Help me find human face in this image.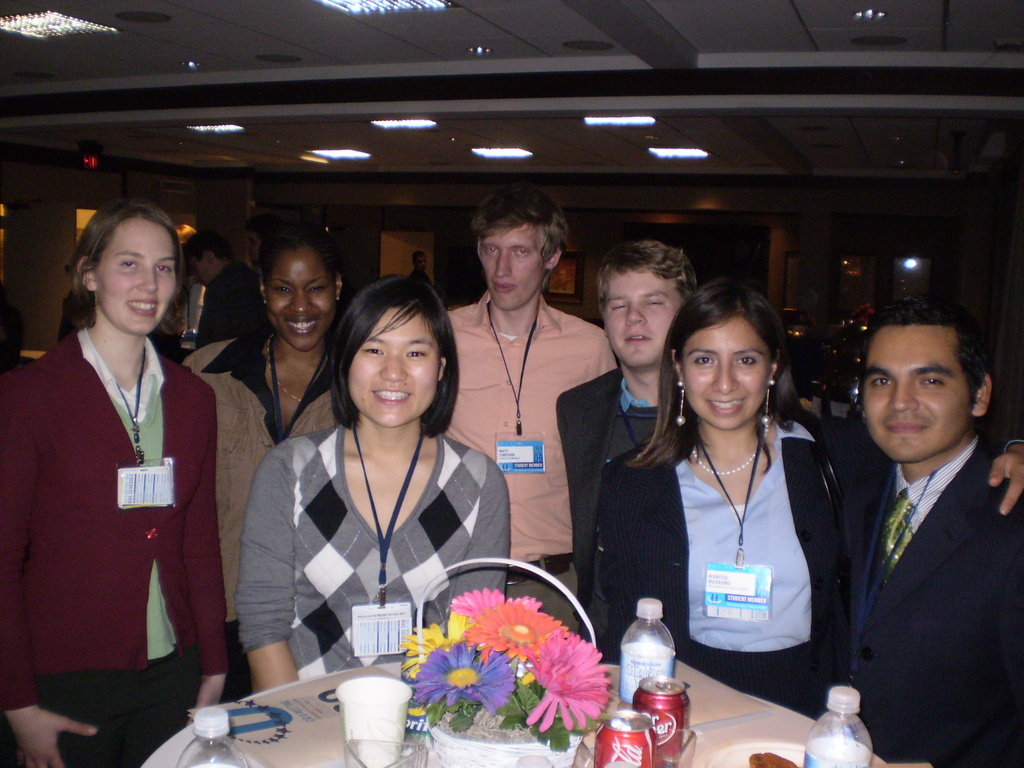
Found it: 861/328/965/466.
